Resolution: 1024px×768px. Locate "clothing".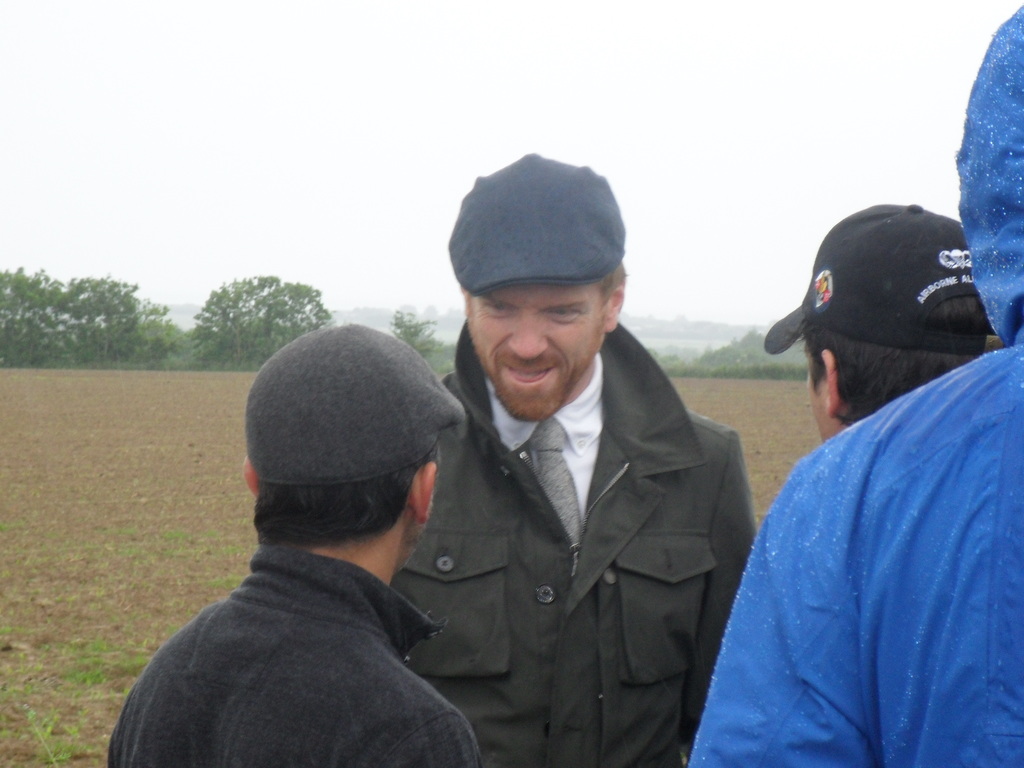
<bbox>100, 538, 481, 767</bbox>.
